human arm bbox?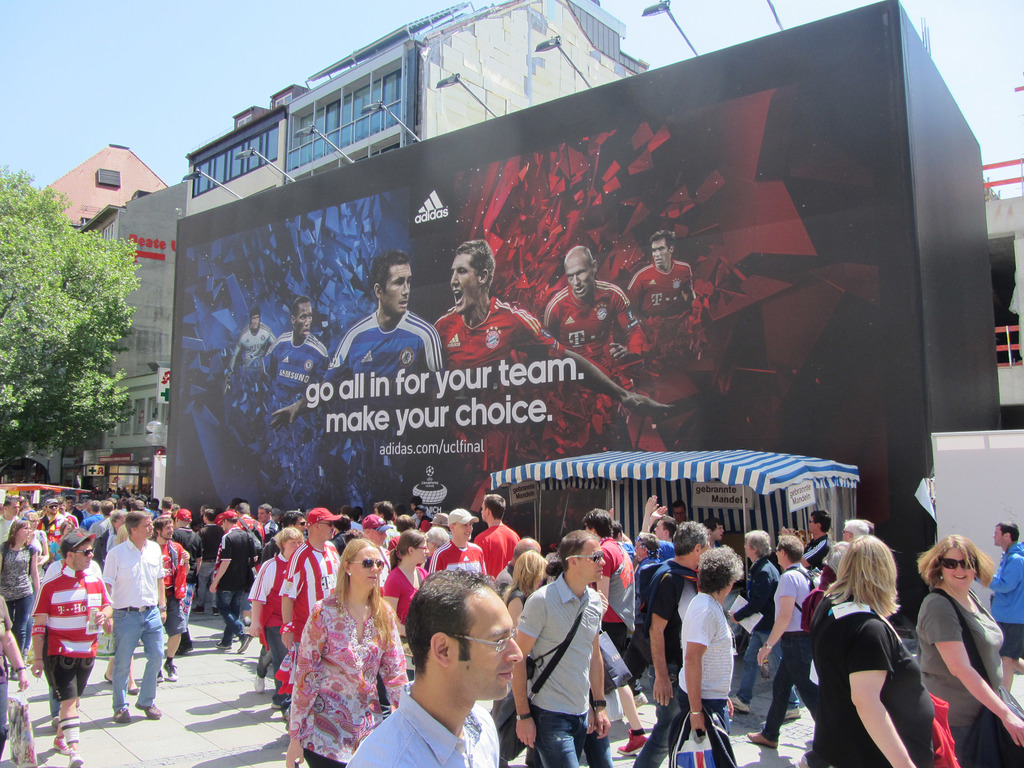
bbox(972, 553, 1023, 595)
